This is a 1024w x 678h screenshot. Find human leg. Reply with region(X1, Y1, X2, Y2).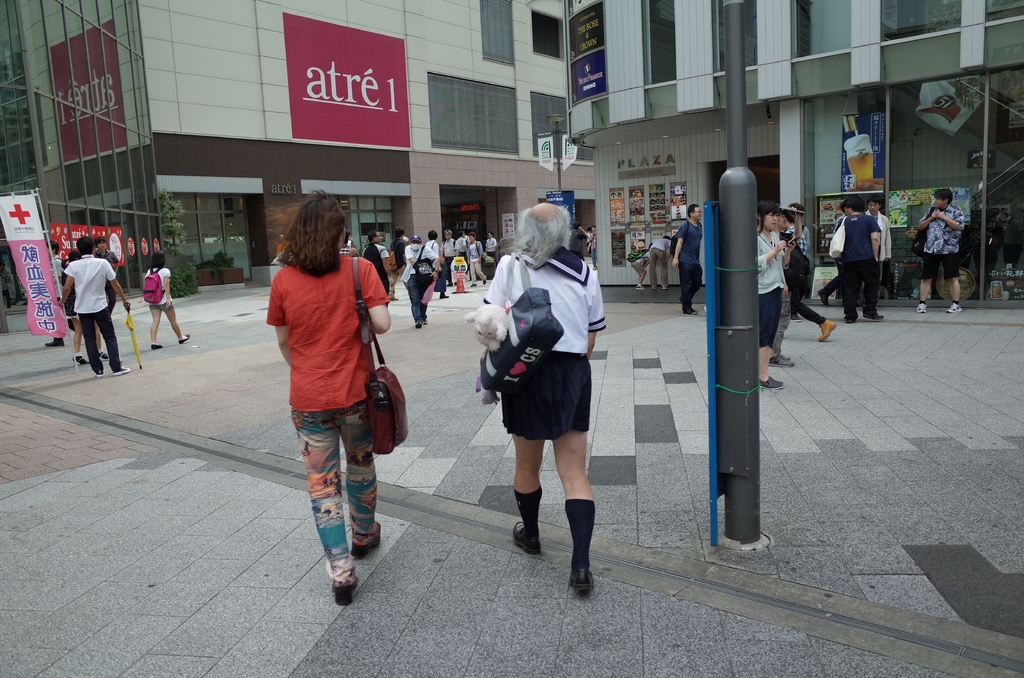
region(354, 402, 383, 549).
